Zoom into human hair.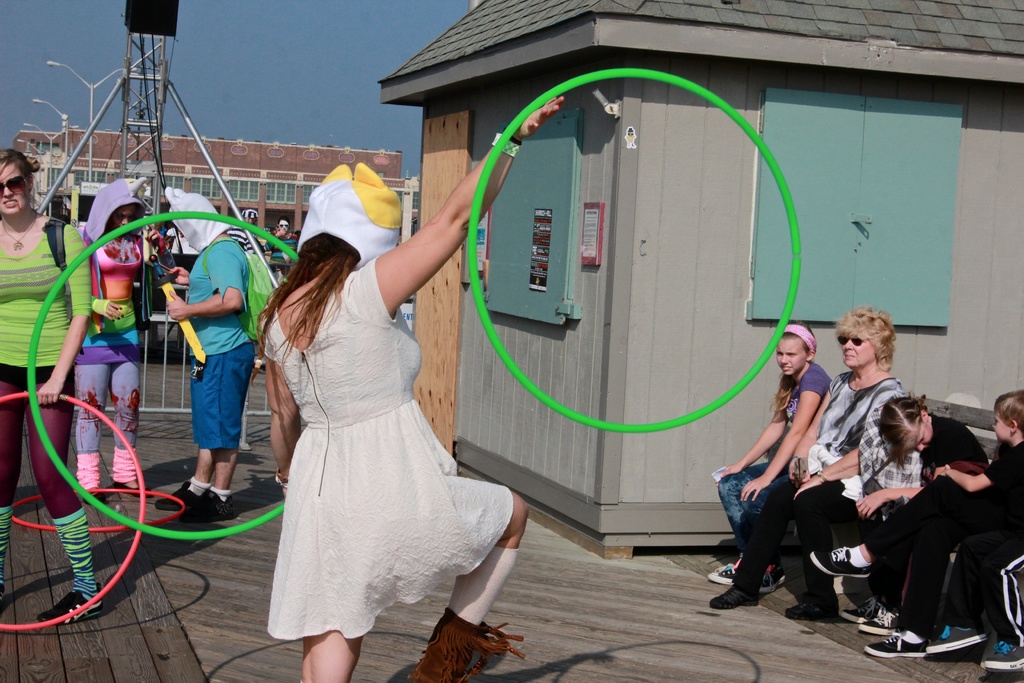
Zoom target: BBox(993, 390, 1023, 437).
